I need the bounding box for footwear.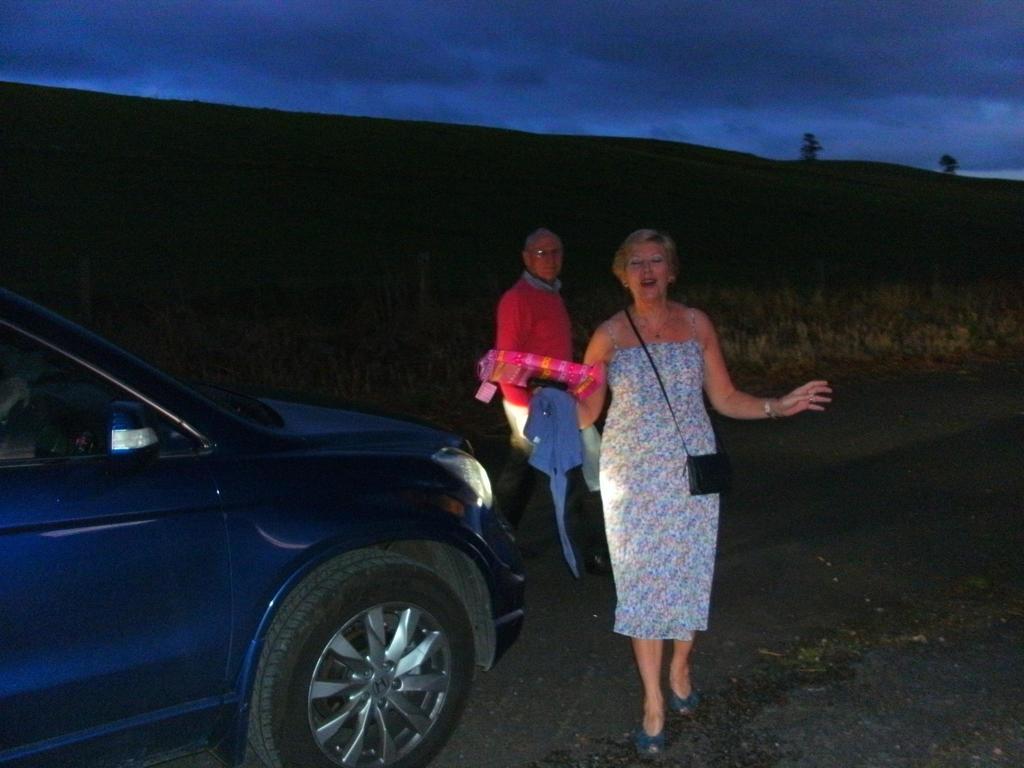
Here it is: (670, 680, 703, 715).
